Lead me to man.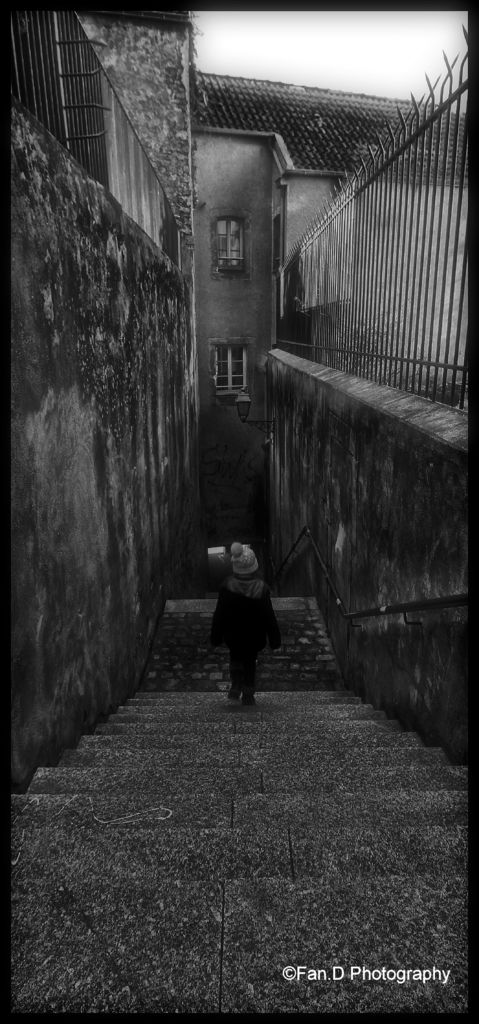
Lead to 193,543,282,710.
